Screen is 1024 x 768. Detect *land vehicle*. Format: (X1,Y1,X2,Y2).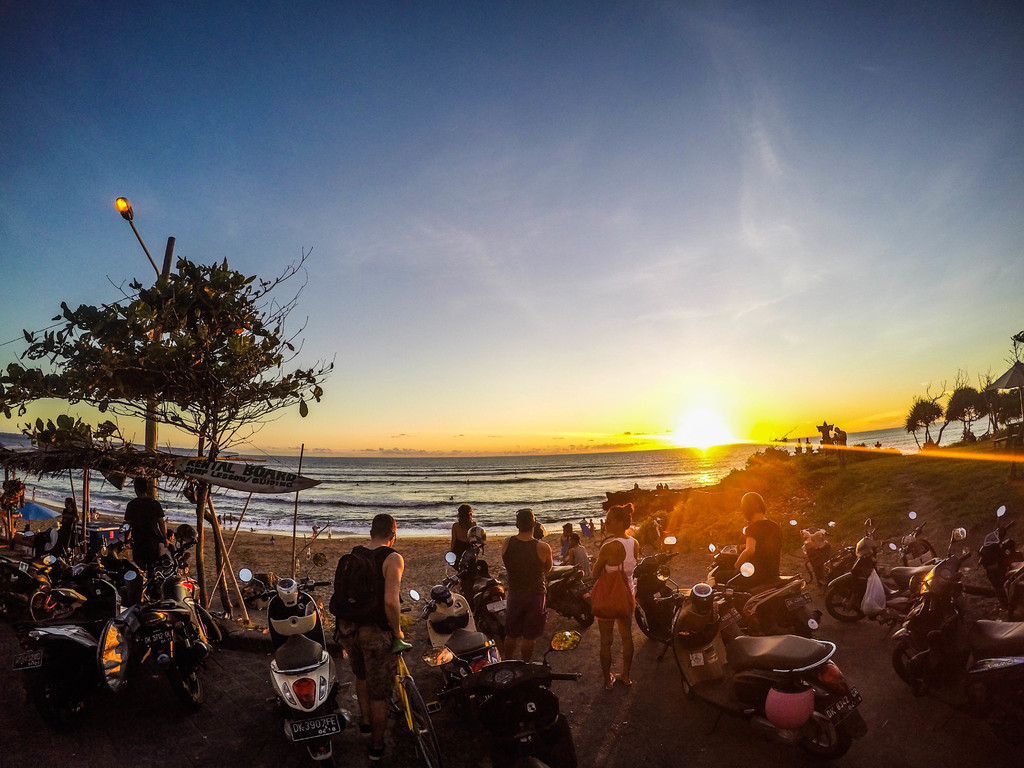
(547,564,595,625).
